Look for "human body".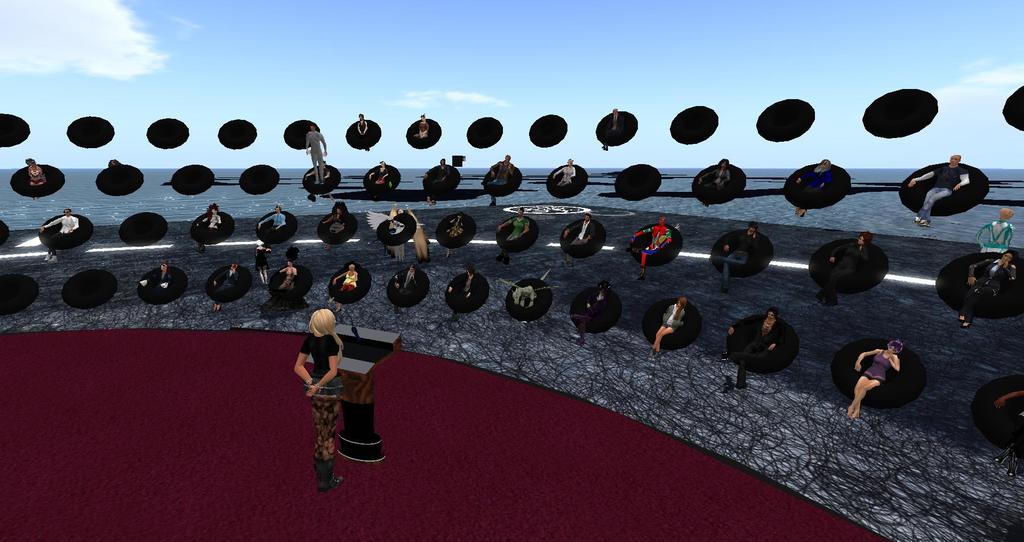
Found: select_region(391, 272, 419, 317).
